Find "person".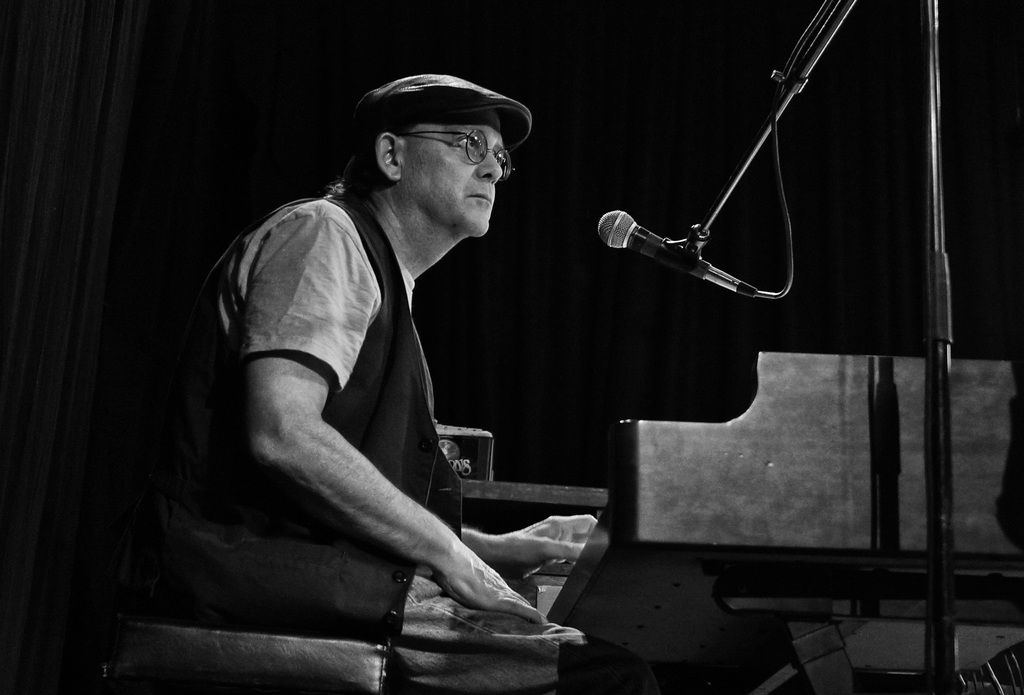
(x1=142, y1=74, x2=604, y2=646).
